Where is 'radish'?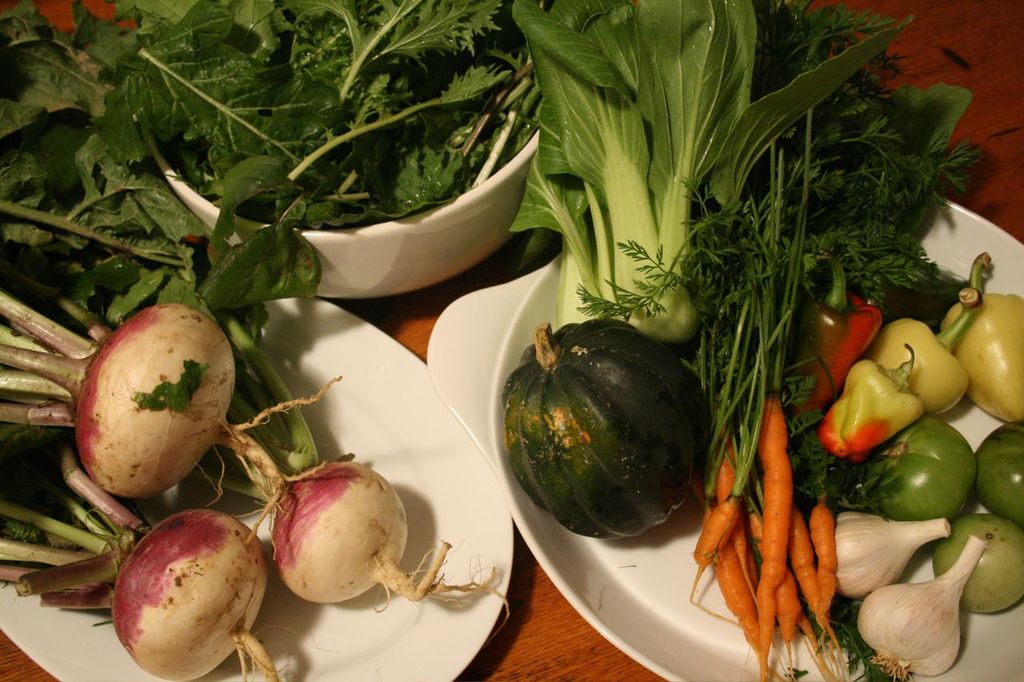
(0,295,357,566).
